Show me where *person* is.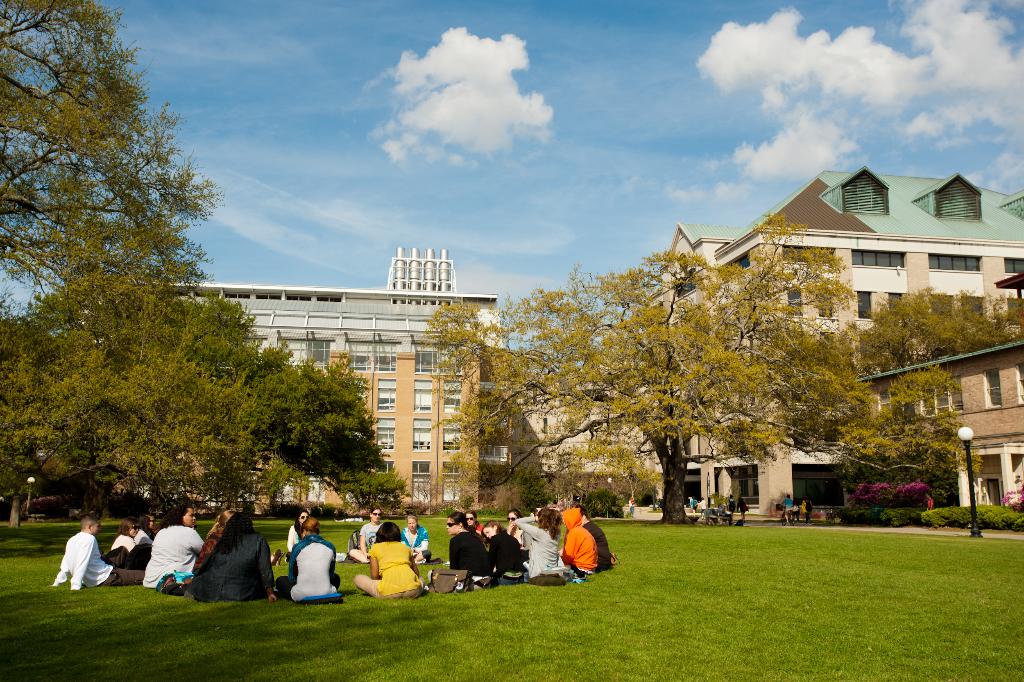
*person* is at (left=627, top=494, right=640, bottom=520).
